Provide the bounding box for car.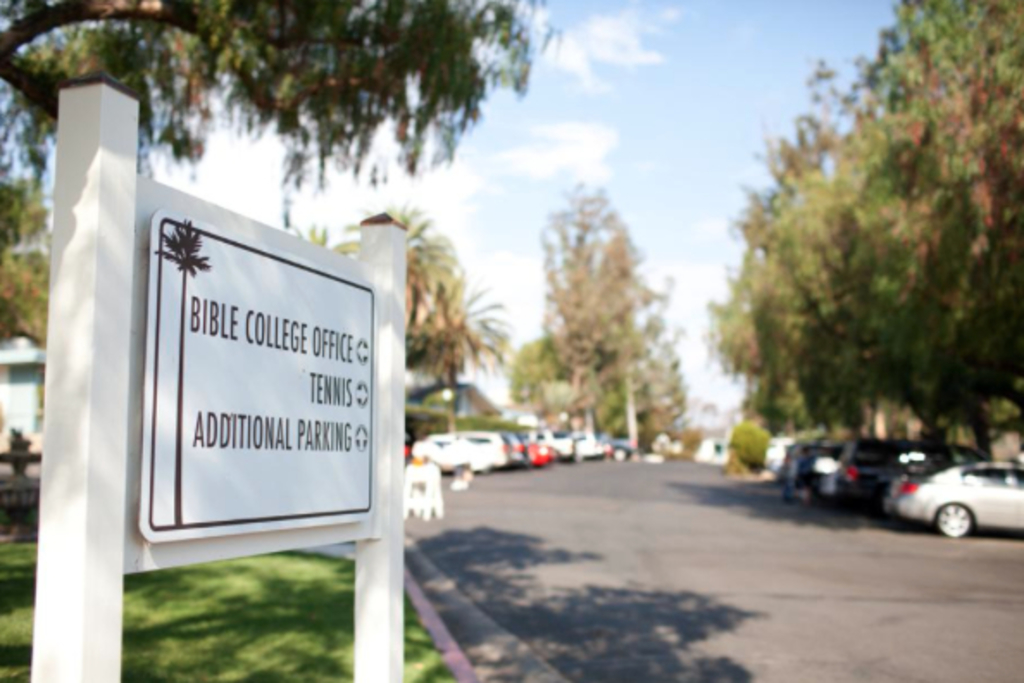
(448,428,507,471).
